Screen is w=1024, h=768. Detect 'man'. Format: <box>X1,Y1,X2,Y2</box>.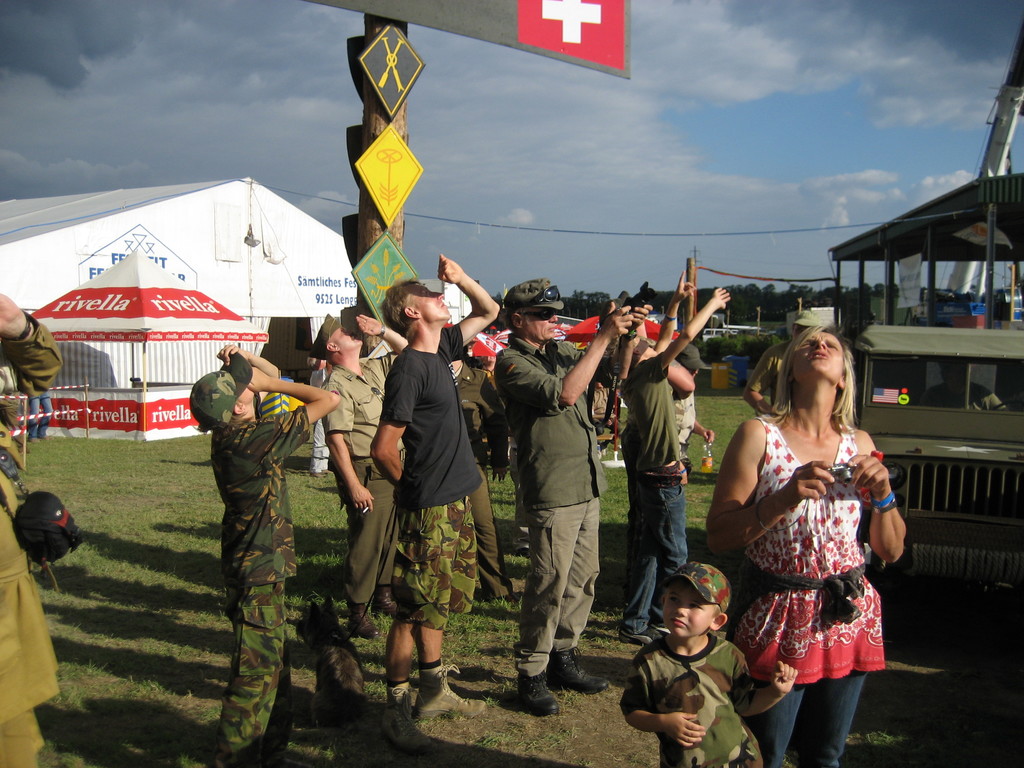
<box>303,311,410,642</box>.
